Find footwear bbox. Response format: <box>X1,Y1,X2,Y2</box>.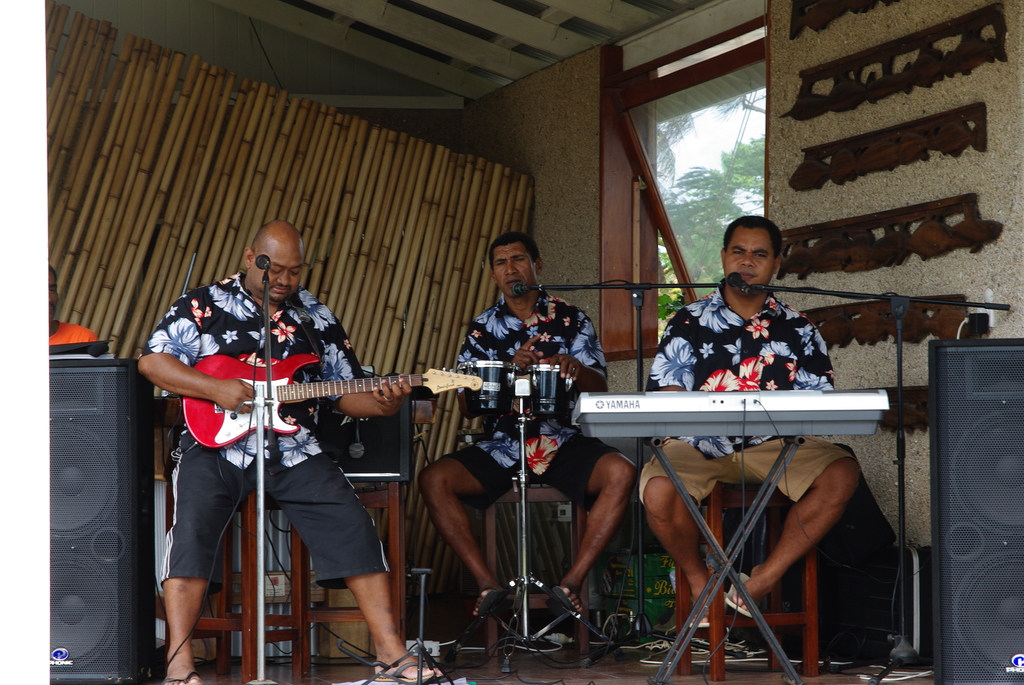
<box>549,582,579,619</box>.
